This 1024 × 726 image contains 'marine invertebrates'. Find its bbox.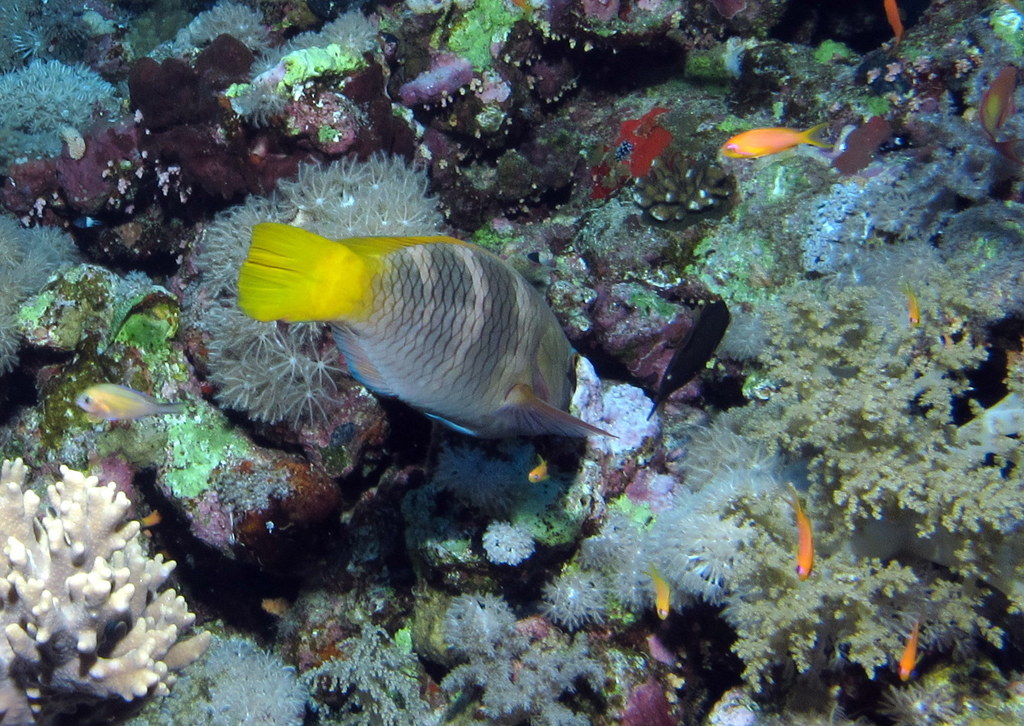
locate(0, 50, 127, 178).
